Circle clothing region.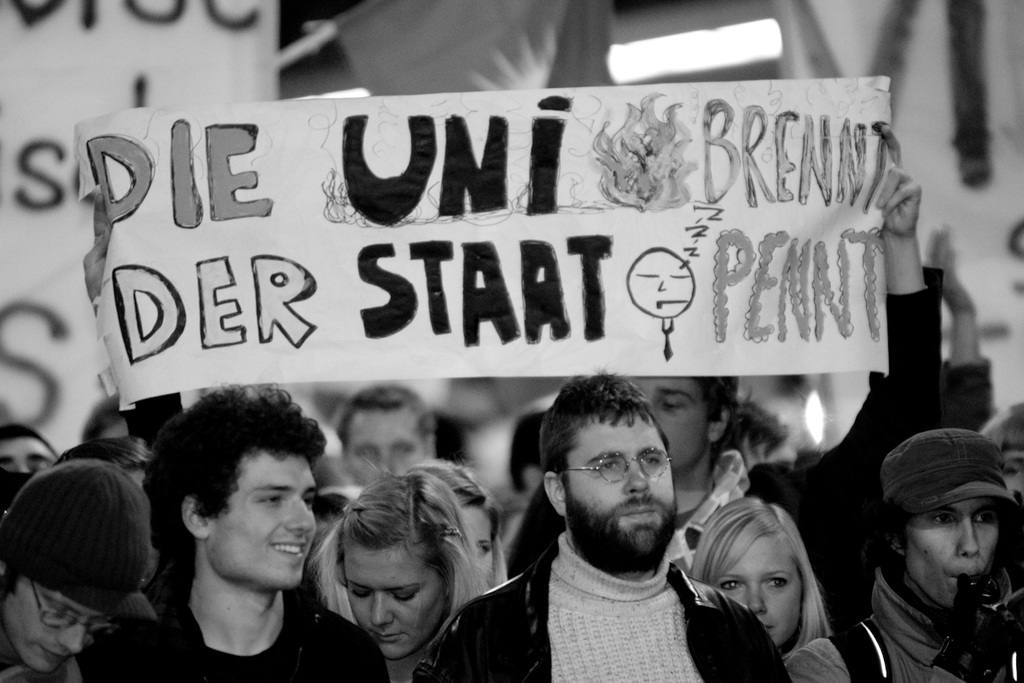
Region: region(413, 533, 789, 682).
